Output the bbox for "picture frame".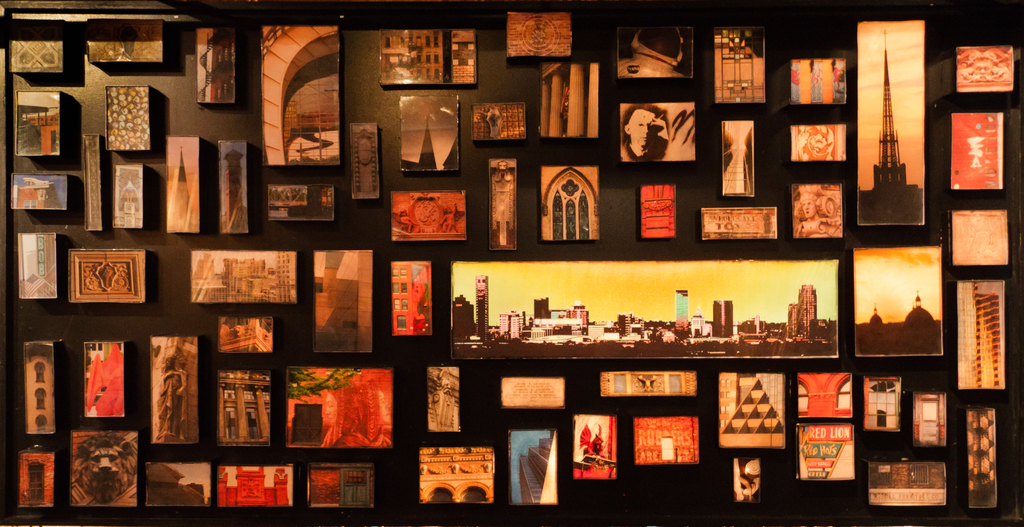
(68,424,141,508).
